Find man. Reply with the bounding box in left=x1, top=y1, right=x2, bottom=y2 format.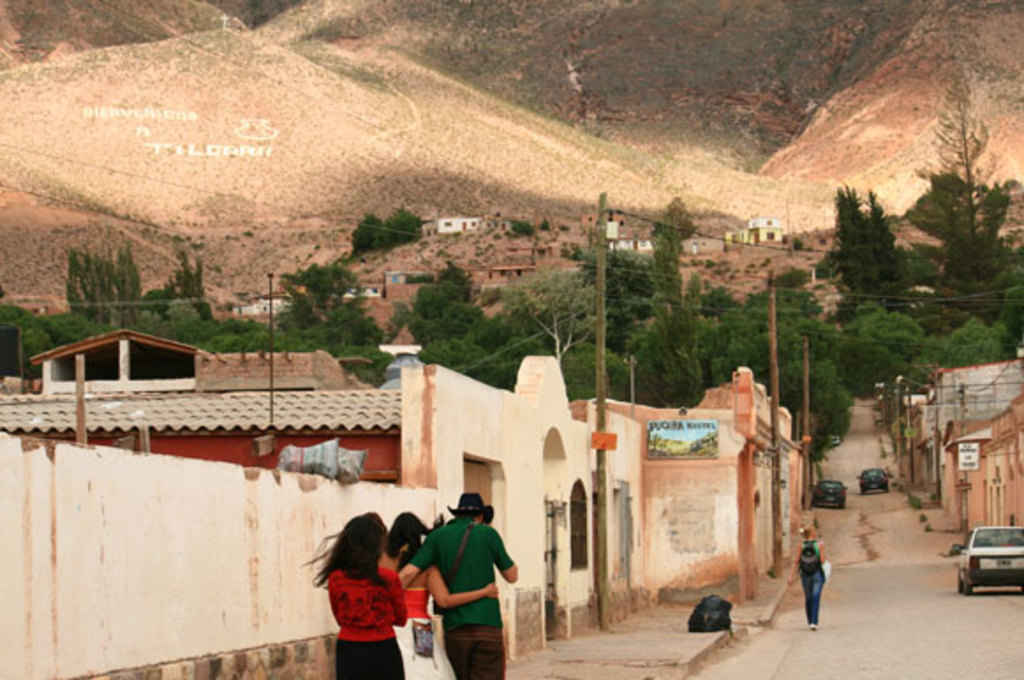
left=409, top=490, right=516, bottom=668.
